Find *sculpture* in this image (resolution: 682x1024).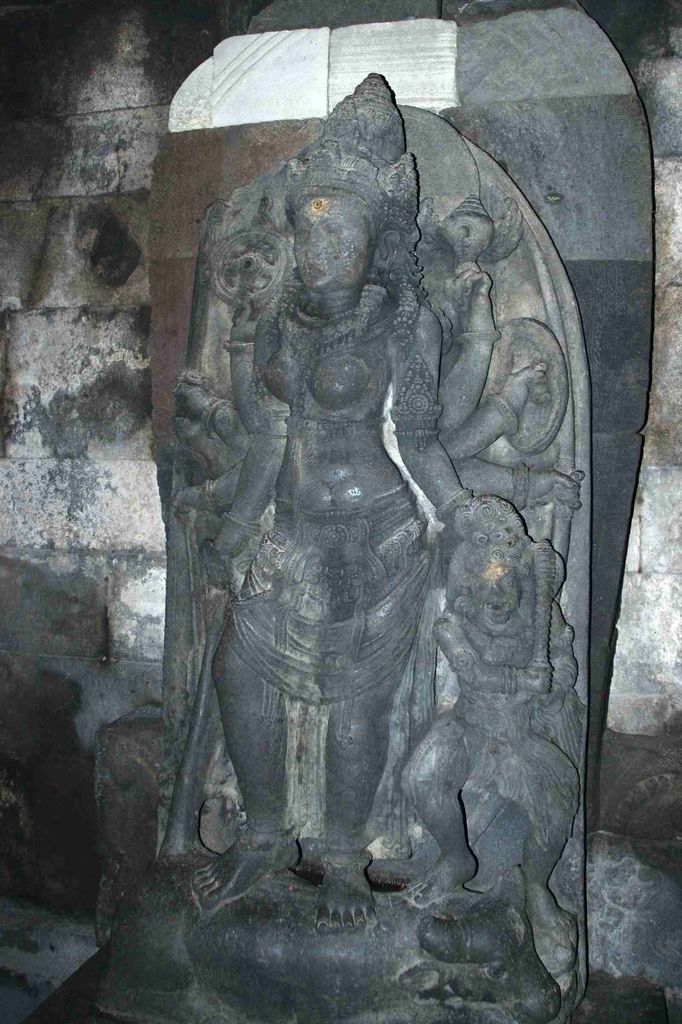
rect(400, 517, 589, 986).
